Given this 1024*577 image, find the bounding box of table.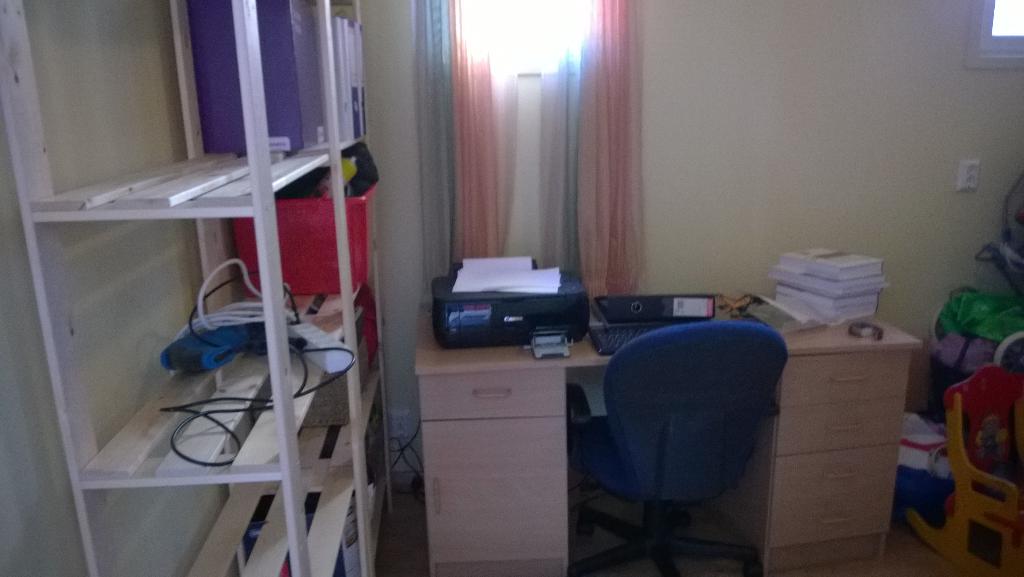
pyautogui.locateOnScreen(419, 300, 922, 576).
